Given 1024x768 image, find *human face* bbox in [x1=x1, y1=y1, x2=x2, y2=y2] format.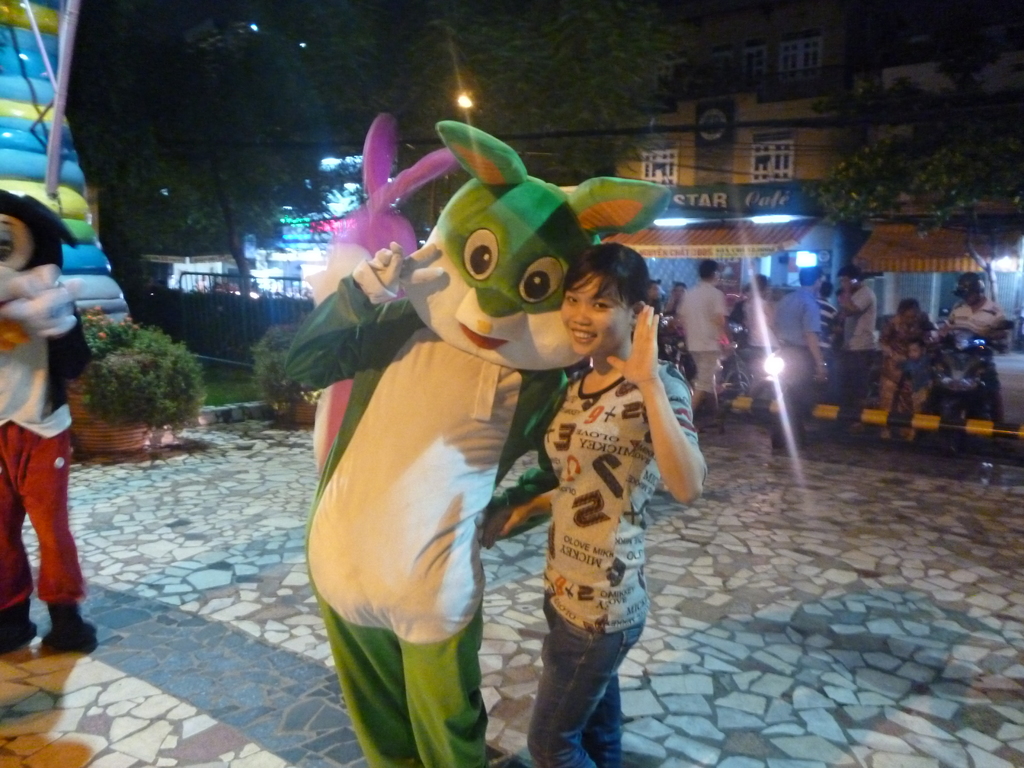
[x1=0, y1=218, x2=34, y2=268].
